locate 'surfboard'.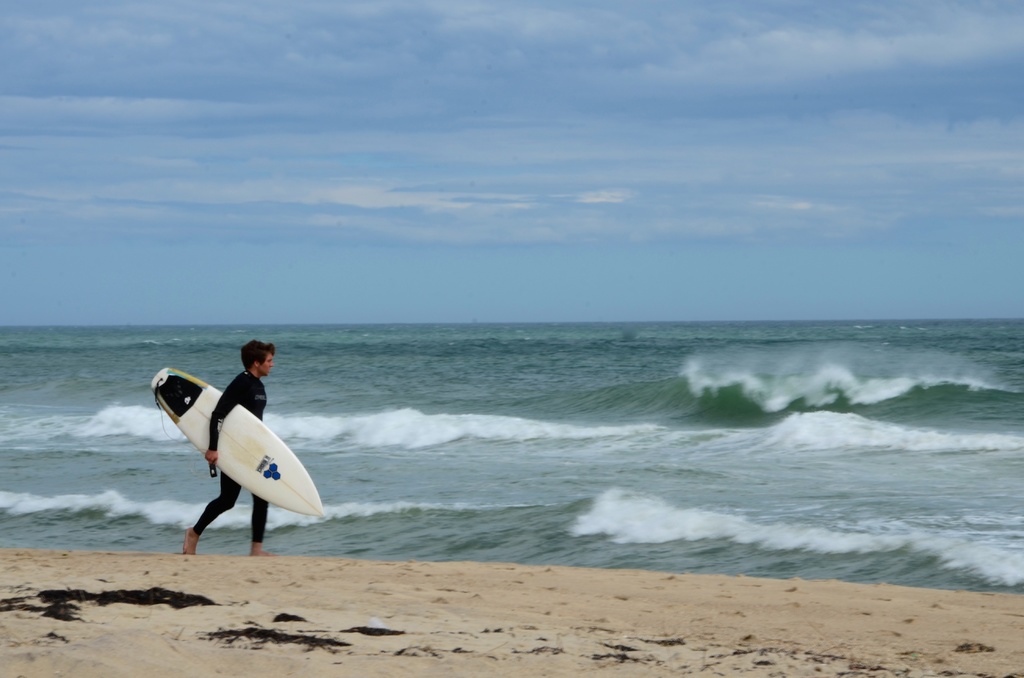
Bounding box: <bbox>150, 367, 326, 519</bbox>.
